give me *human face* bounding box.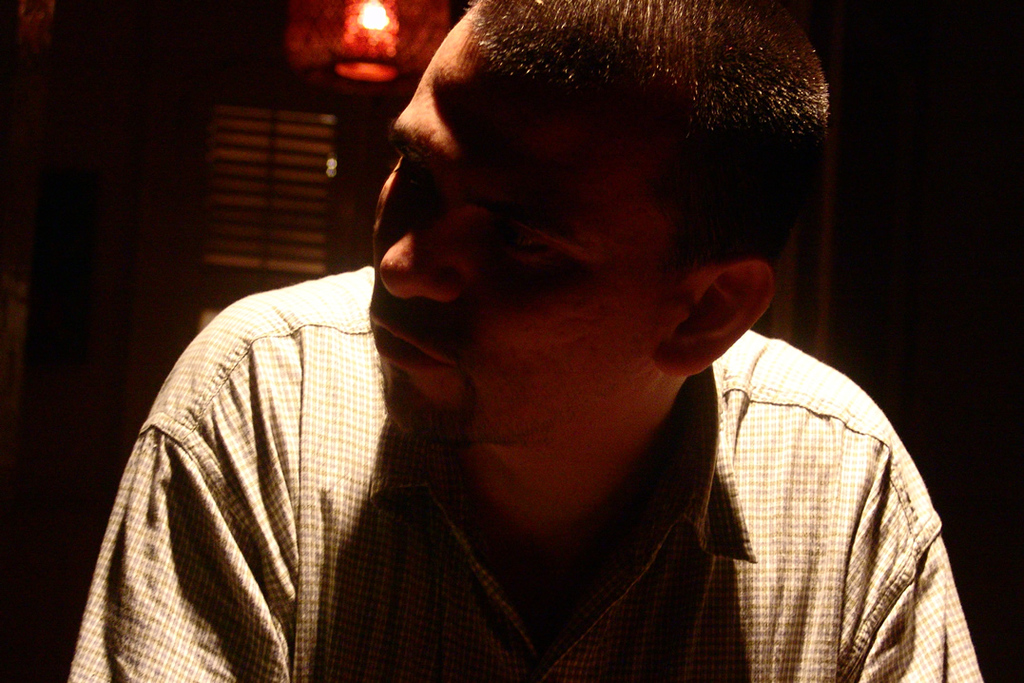
bbox(365, 0, 648, 446).
